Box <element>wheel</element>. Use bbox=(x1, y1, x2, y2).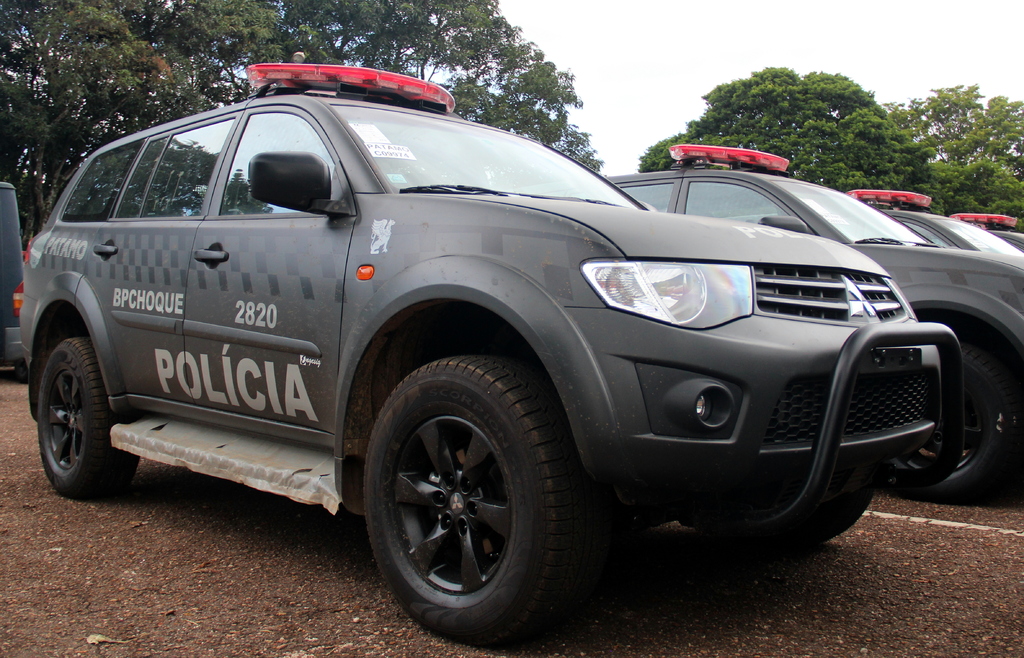
bbox=(358, 337, 592, 635).
